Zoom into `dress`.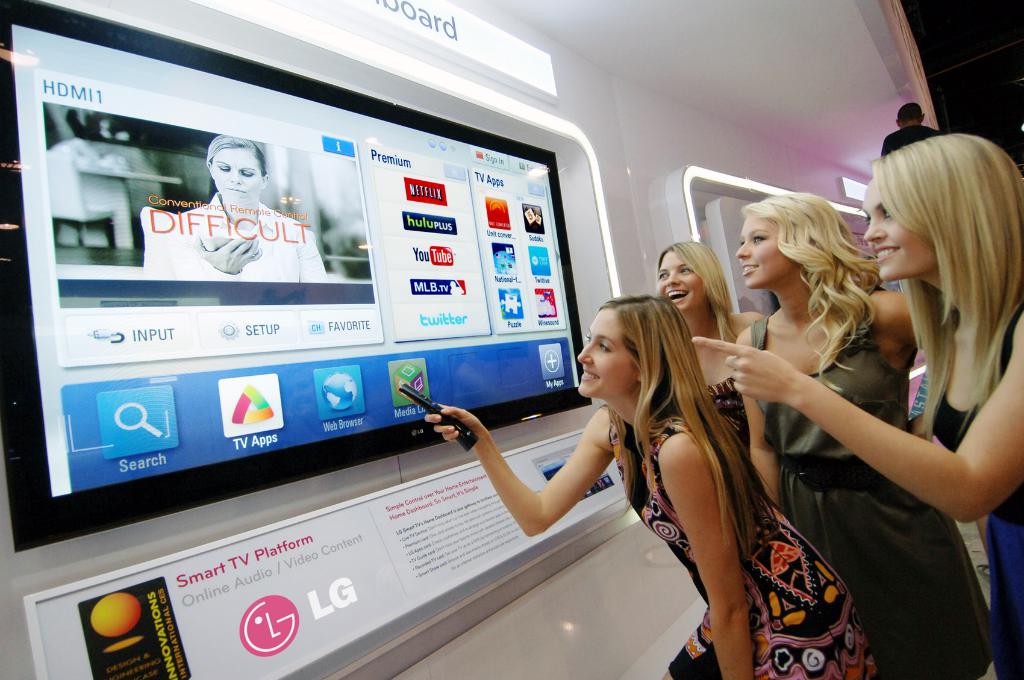
Zoom target: <box>588,369,867,658</box>.
